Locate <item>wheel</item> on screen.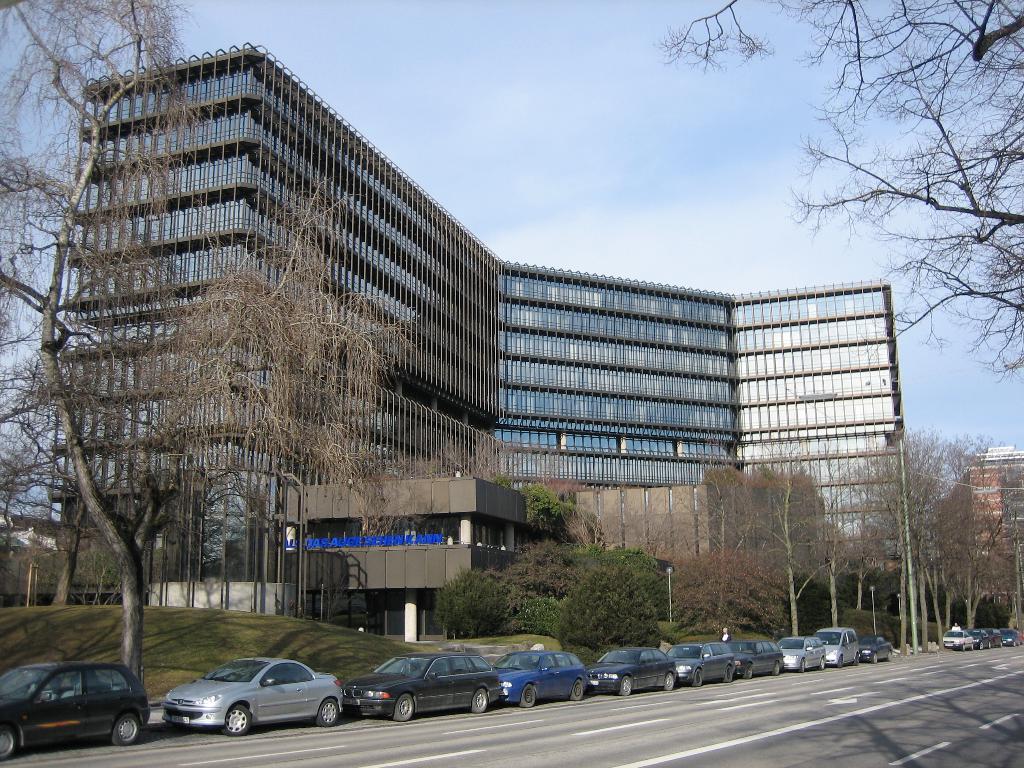
On screen at 110 712 140 748.
